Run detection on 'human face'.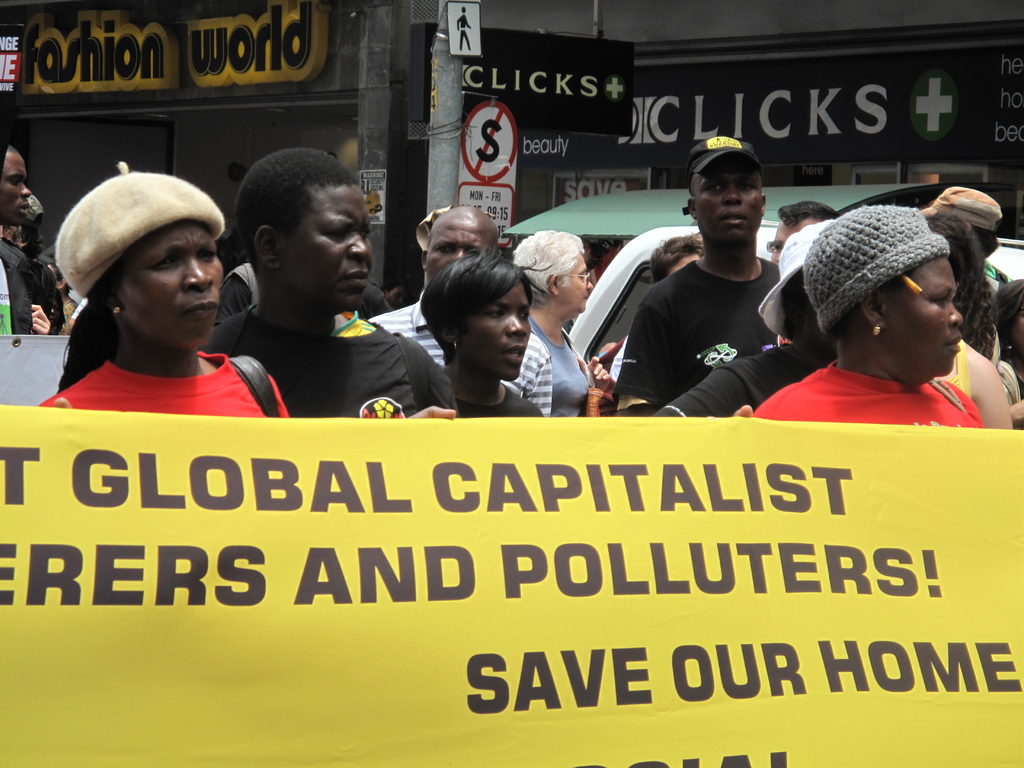
Result: 0, 156, 30, 227.
